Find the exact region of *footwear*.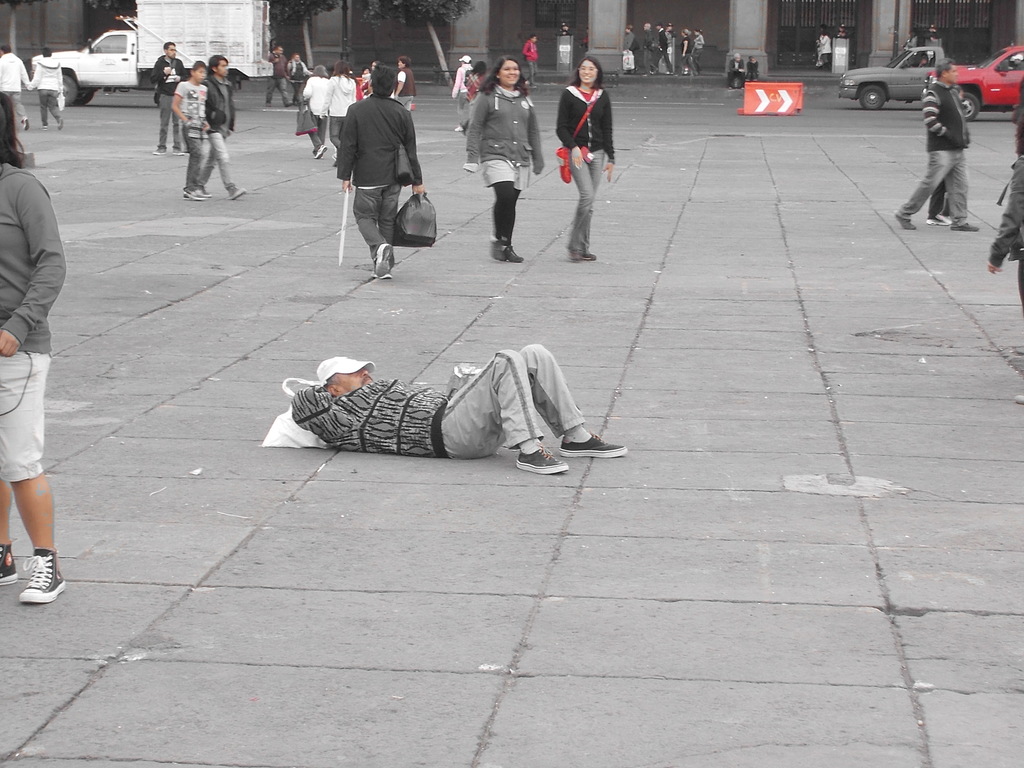
Exact region: locate(7, 538, 74, 616).
